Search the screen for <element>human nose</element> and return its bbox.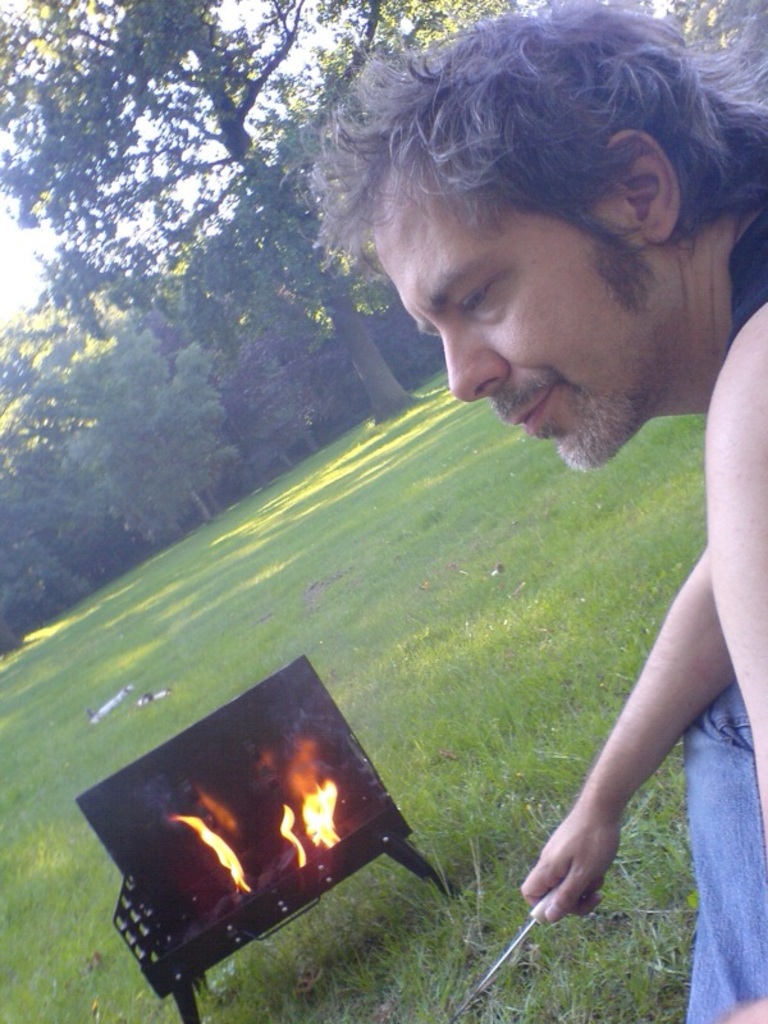
Found: [left=434, top=312, right=517, bottom=406].
